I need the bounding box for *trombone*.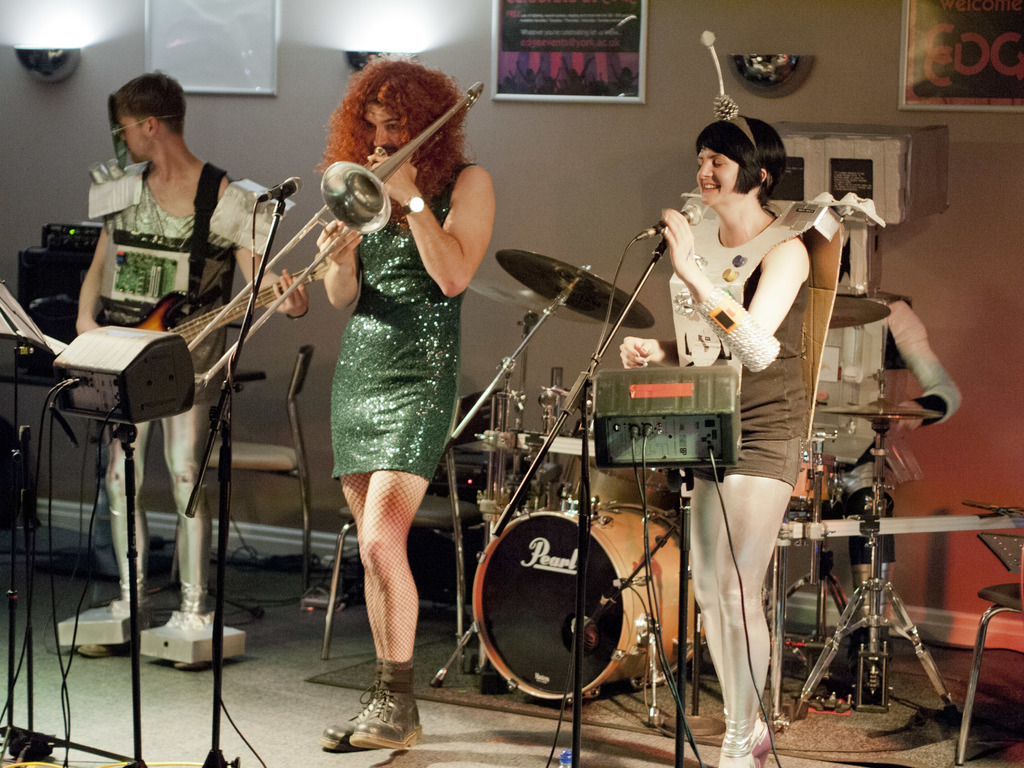
Here it is: (x1=187, y1=77, x2=486, y2=385).
